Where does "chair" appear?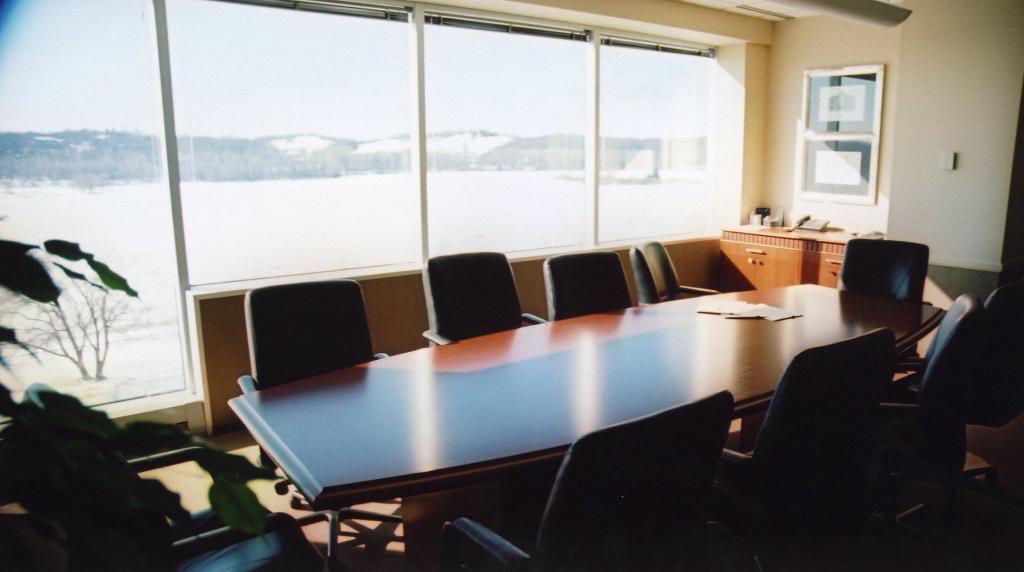
Appears at x1=541 y1=249 x2=637 y2=318.
